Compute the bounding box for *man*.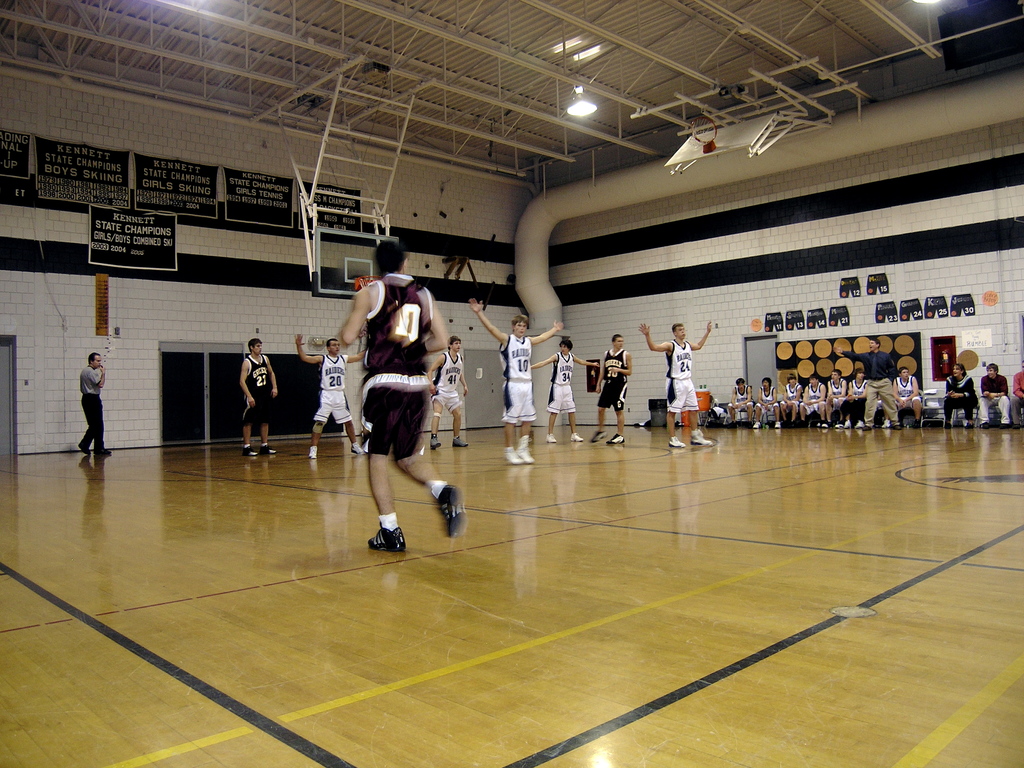
754,376,781,429.
